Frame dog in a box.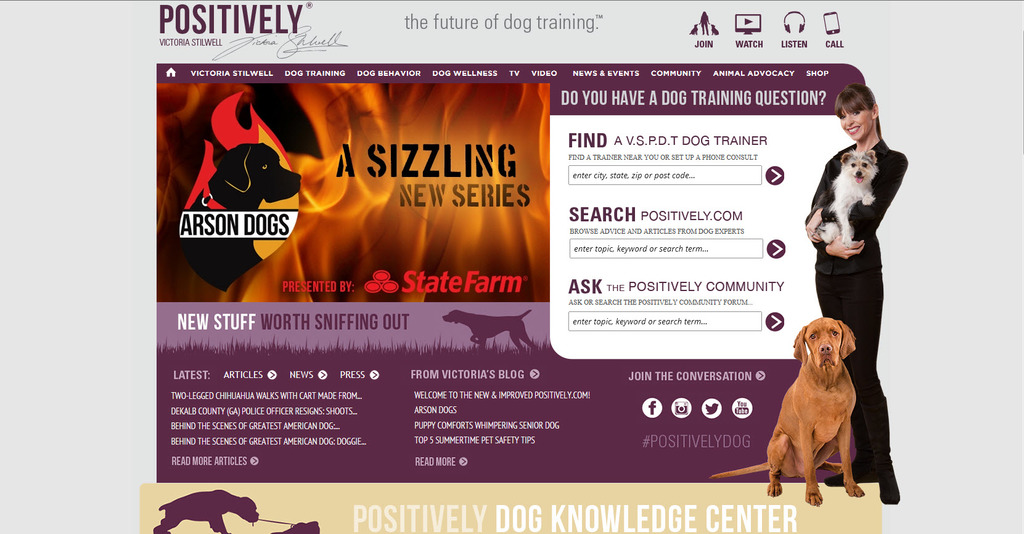
707/315/863/508.
